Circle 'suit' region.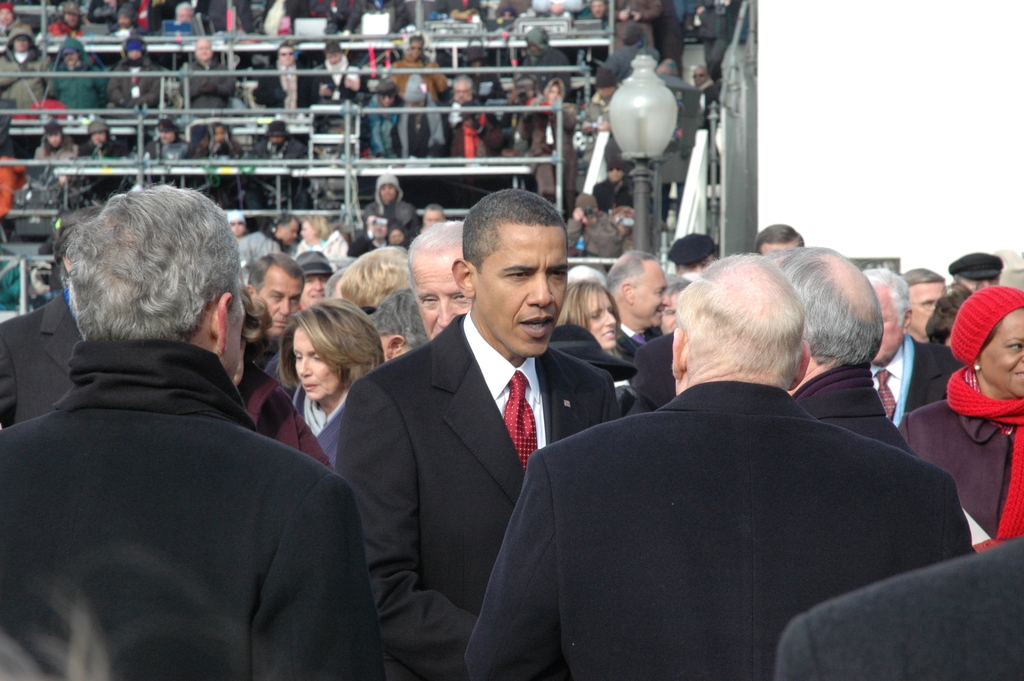
Region: 337 215 634 662.
